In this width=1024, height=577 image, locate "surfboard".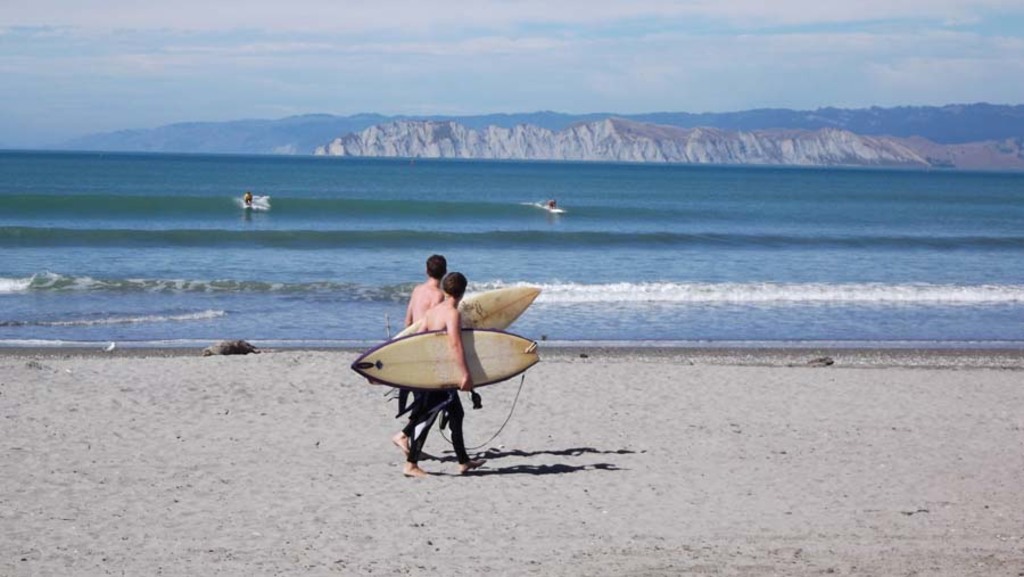
Bounding box: 366,283,543,387.
